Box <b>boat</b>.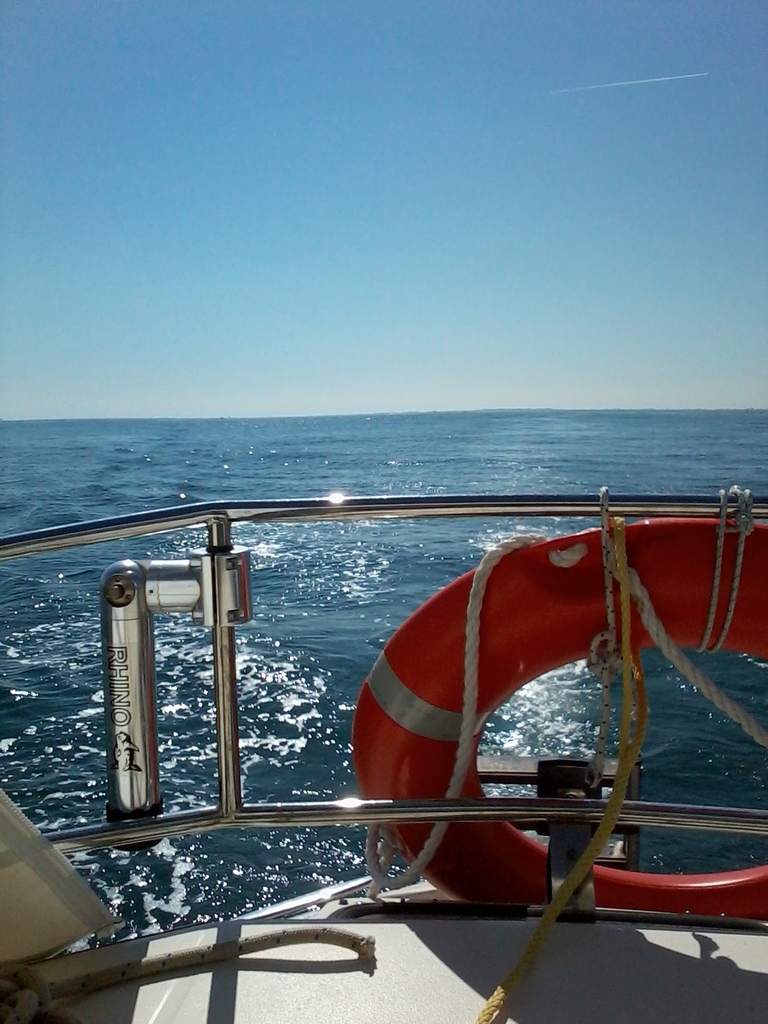
select_region(0, 483, 767, 1023).
